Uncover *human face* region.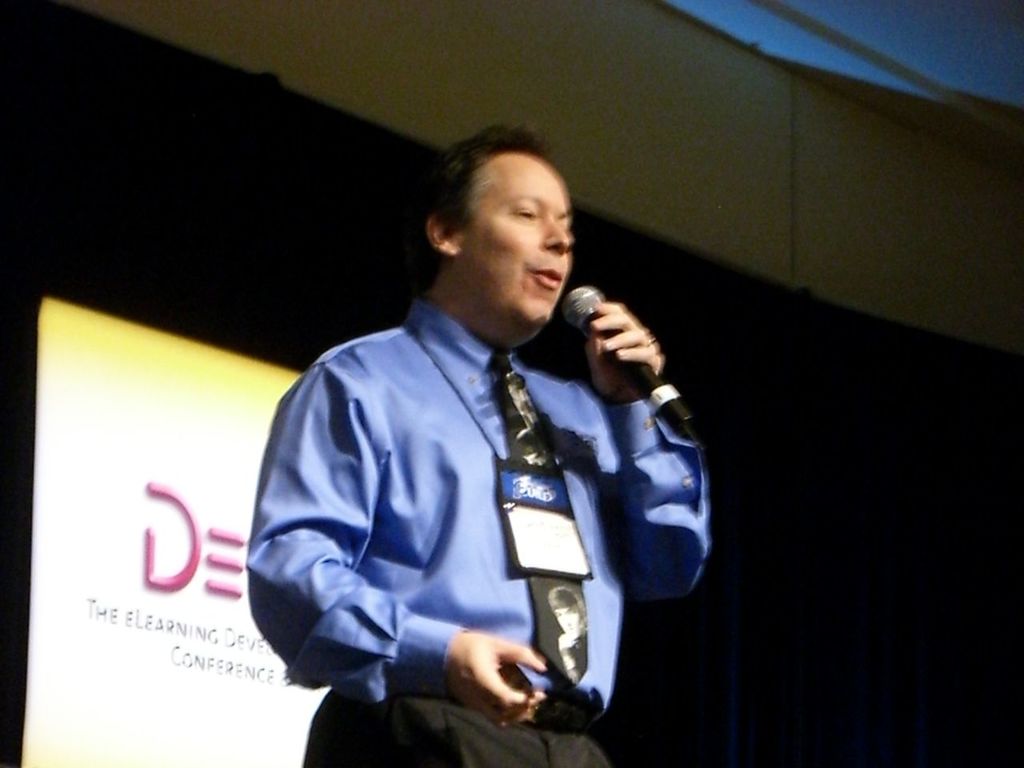
Uncovered: crop(477, 170, 570, 322).
